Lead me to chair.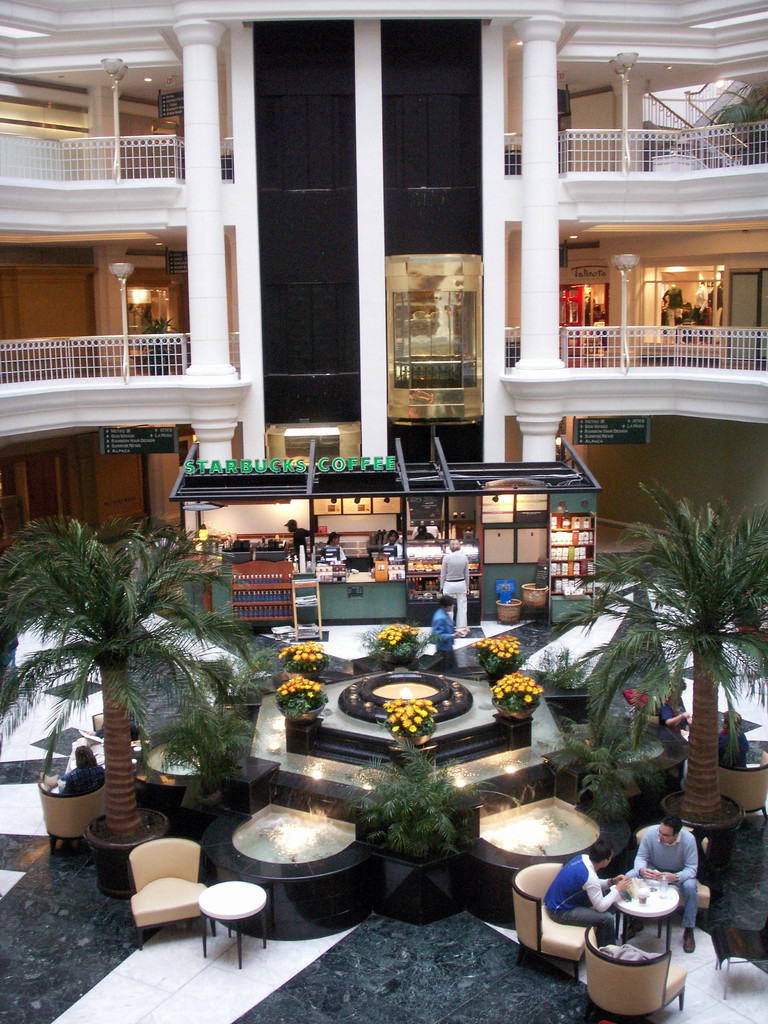
Lead to (633, 822, 716, 935).
